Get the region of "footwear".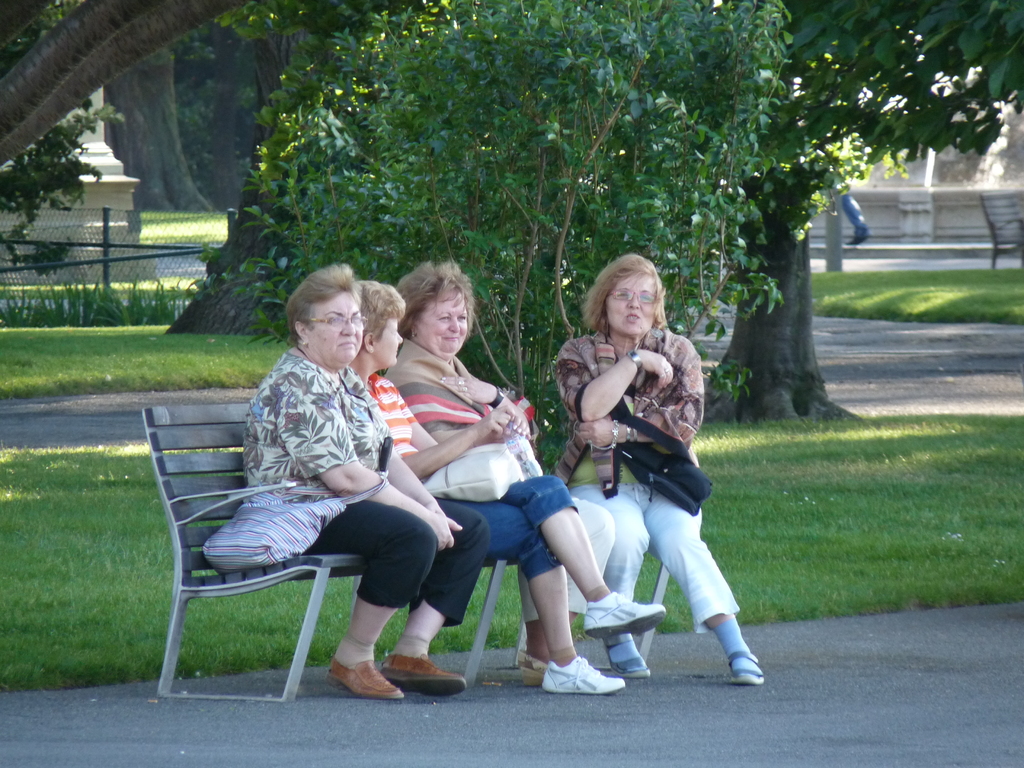
x1=723, y1=655, x2=760, y2=680.
